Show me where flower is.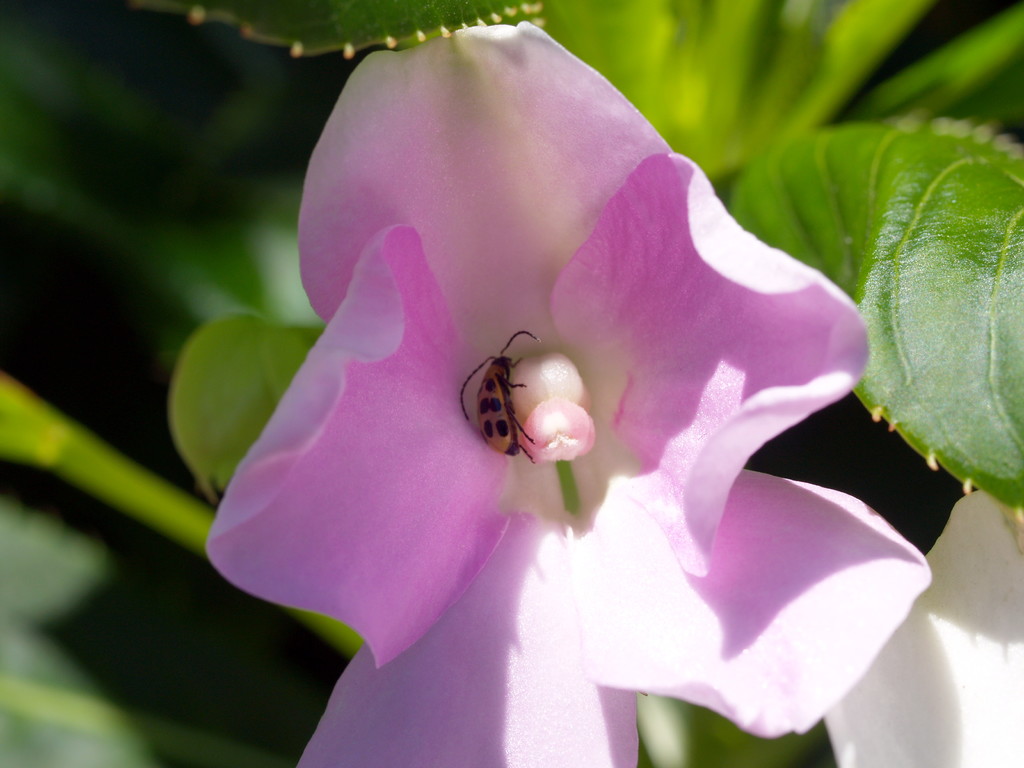
flower is at box(196, 31, 842, 751).
